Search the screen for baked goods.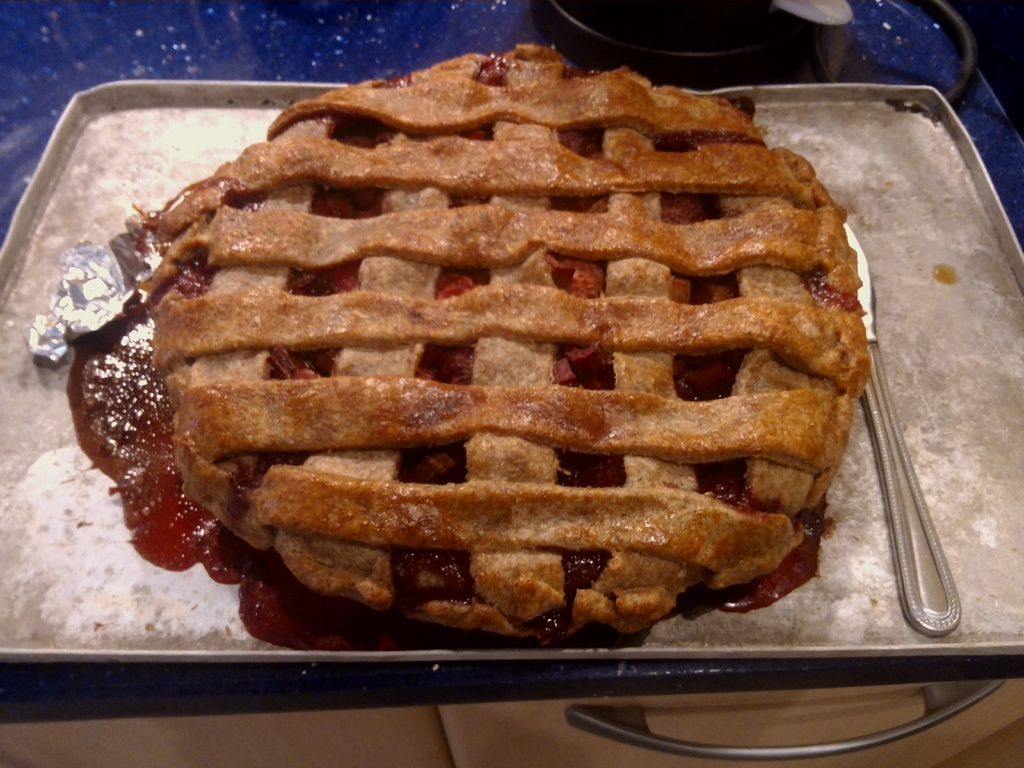
Found at rect(158, 45, 861, 632).
